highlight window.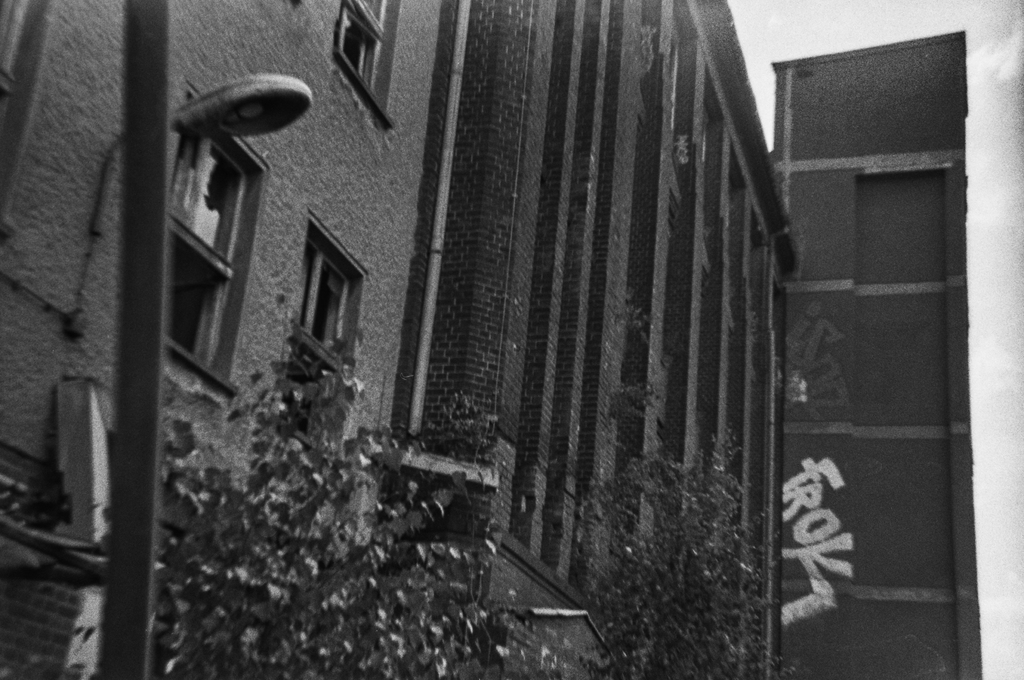
Highlighted region: [x1=189, y1=108, x2=257, y2=364].
